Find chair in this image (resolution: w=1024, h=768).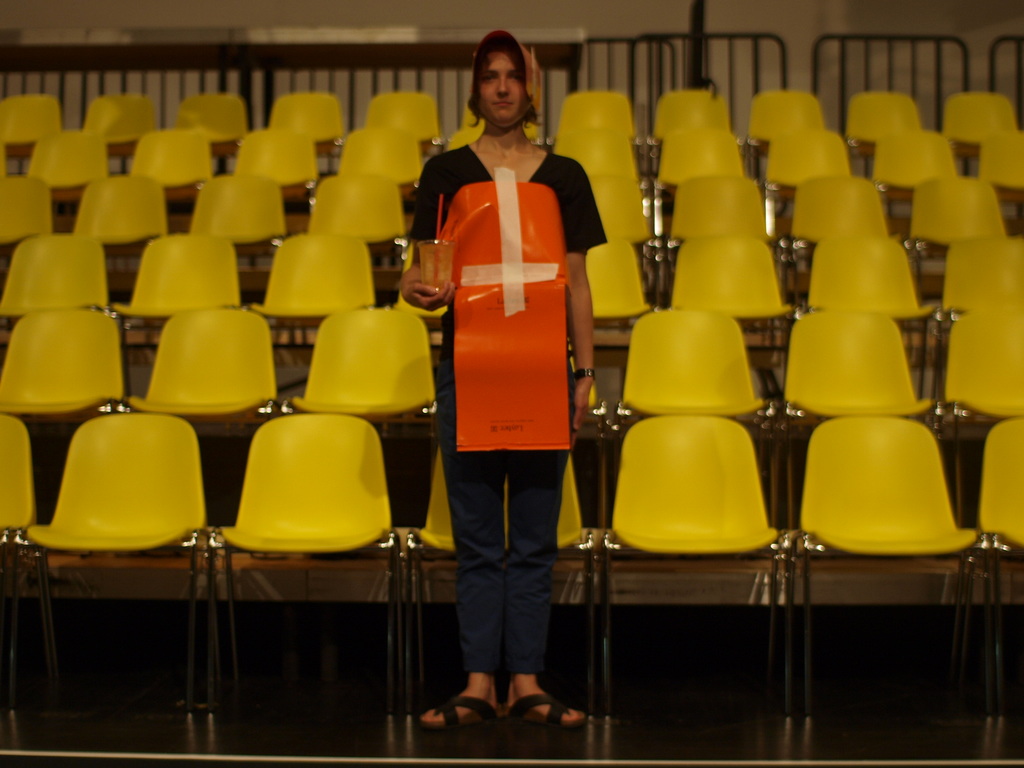
[228, 129, 321, 191].
